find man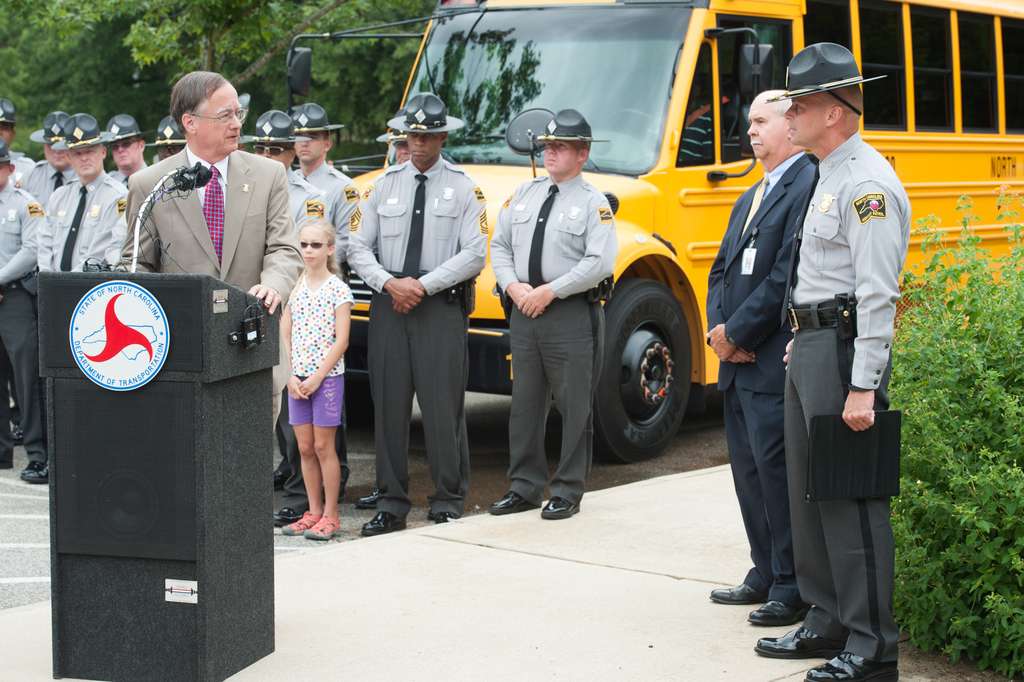
[x1=13, y1=110, x2=79, y2=210]
